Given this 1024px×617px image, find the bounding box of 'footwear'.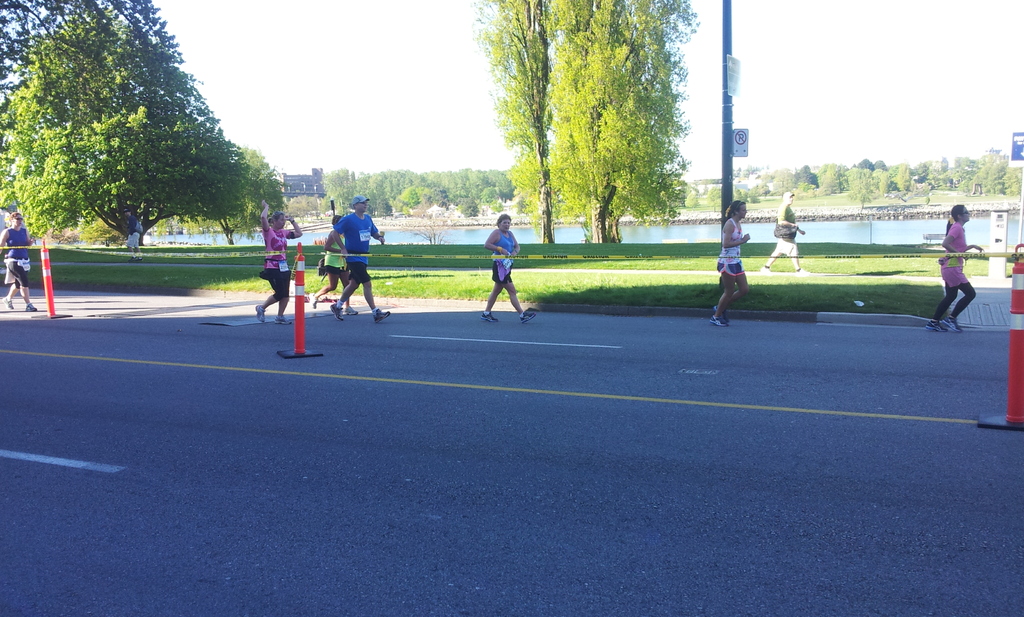
select_region(129, 253, 143, 261).
